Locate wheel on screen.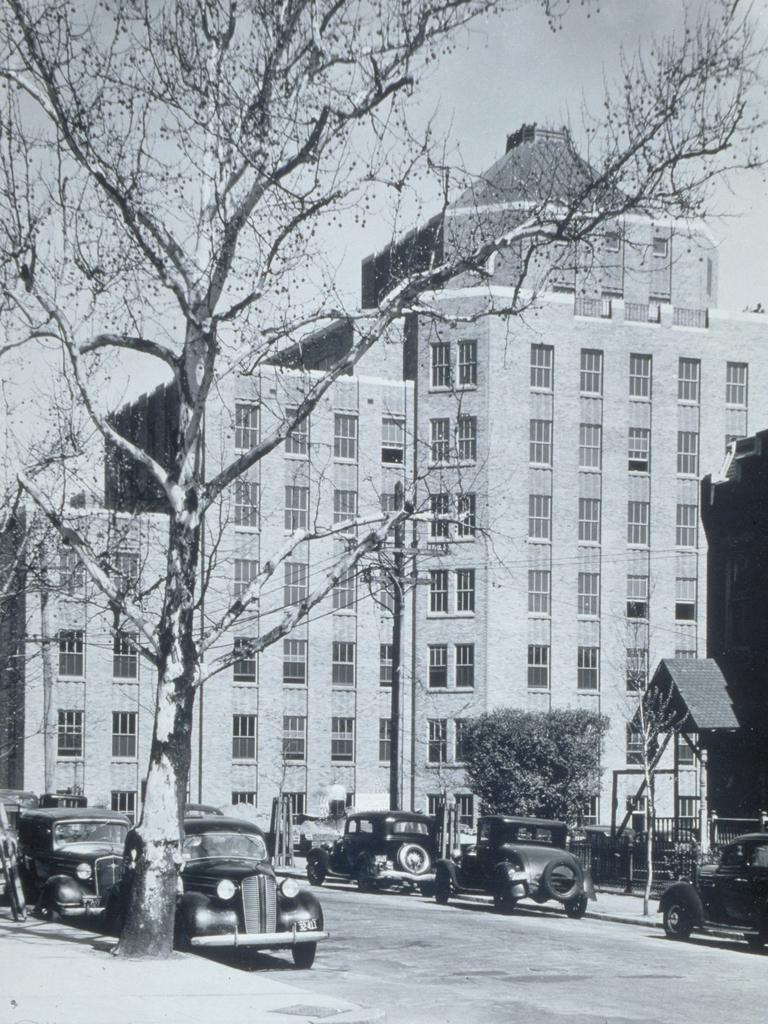
On screen at [x1=291, y1=938, x2=319, y2=971].
